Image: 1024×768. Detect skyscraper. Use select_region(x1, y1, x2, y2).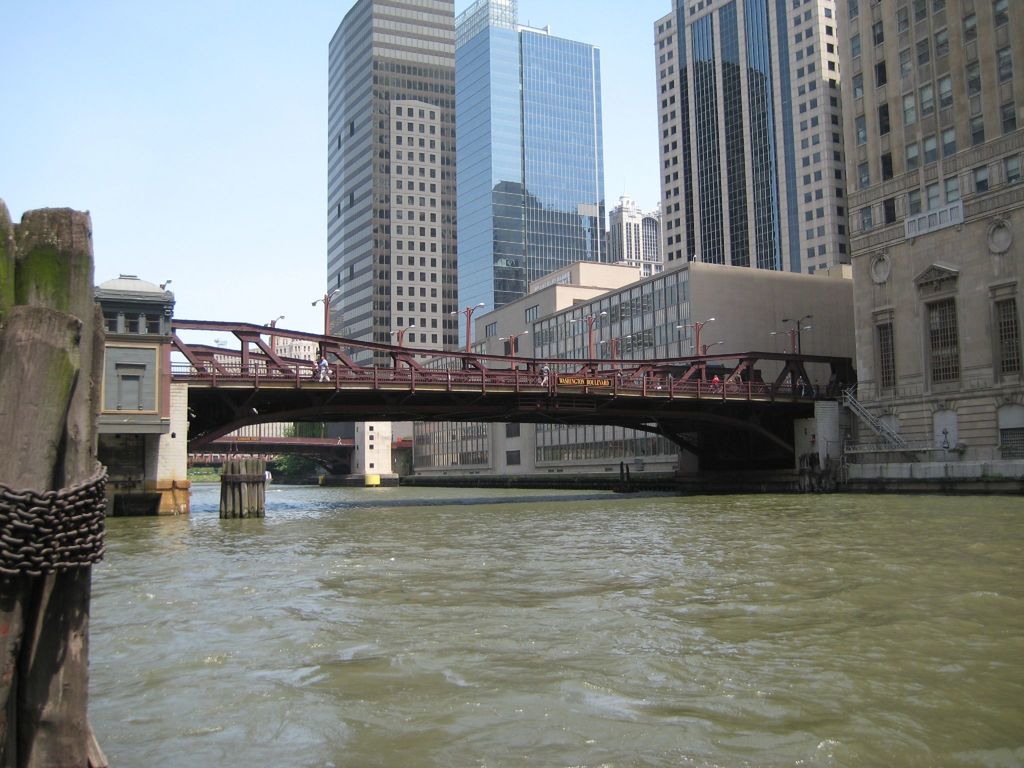
select_region(456, 0, 638, 303).
